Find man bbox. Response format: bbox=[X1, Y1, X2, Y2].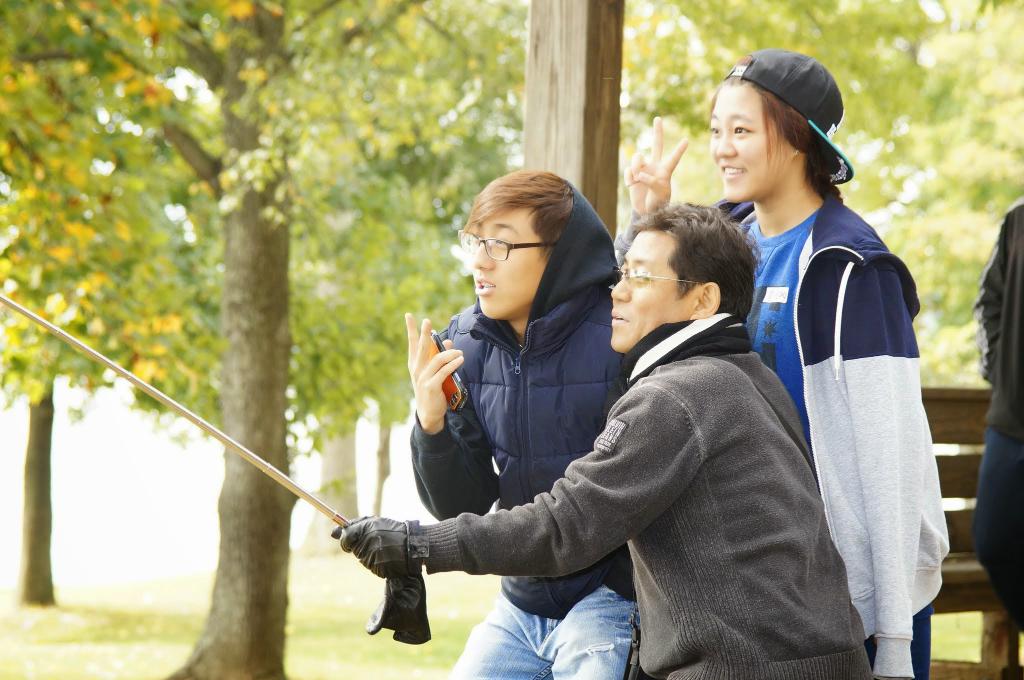
bbox=[392, 153, 654, 679].
